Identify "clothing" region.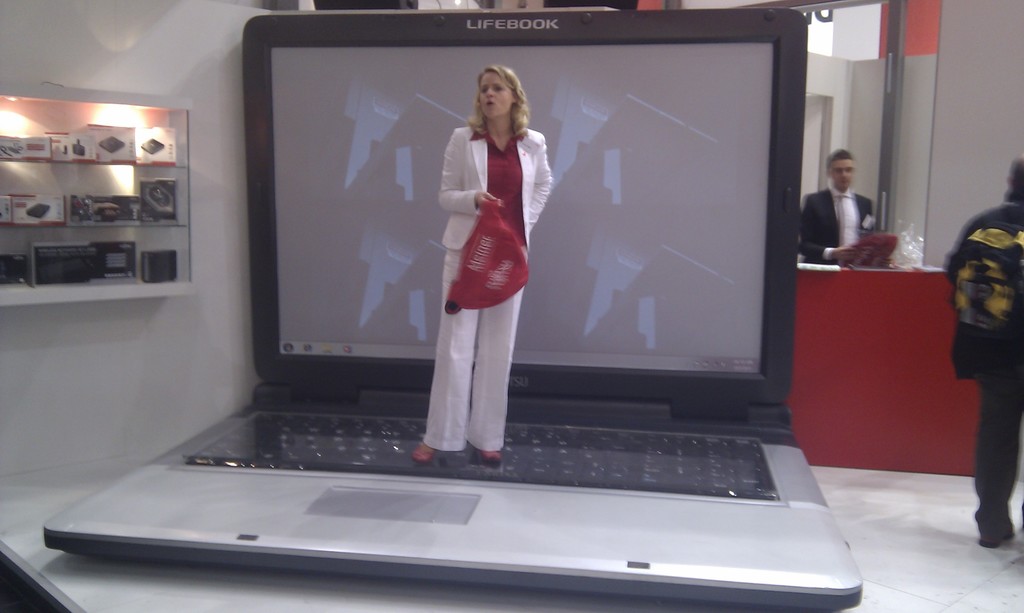
Region: 422, 76, 561, 466.
